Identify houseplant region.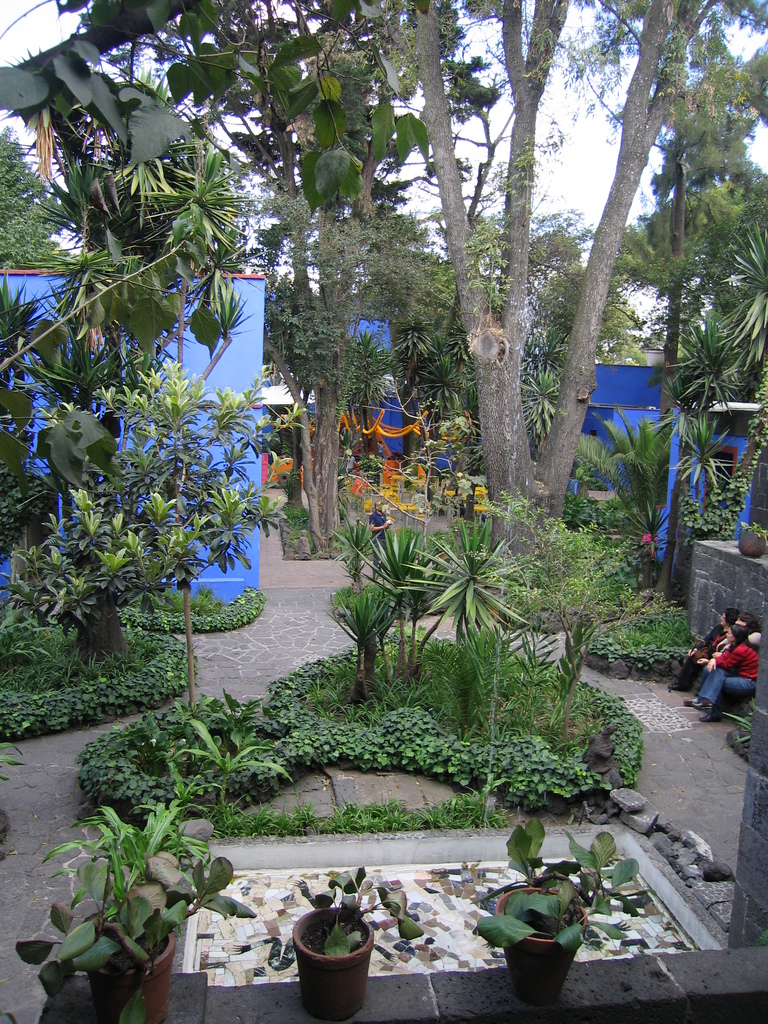
Region: locate(19, 779, 233, 1017).
